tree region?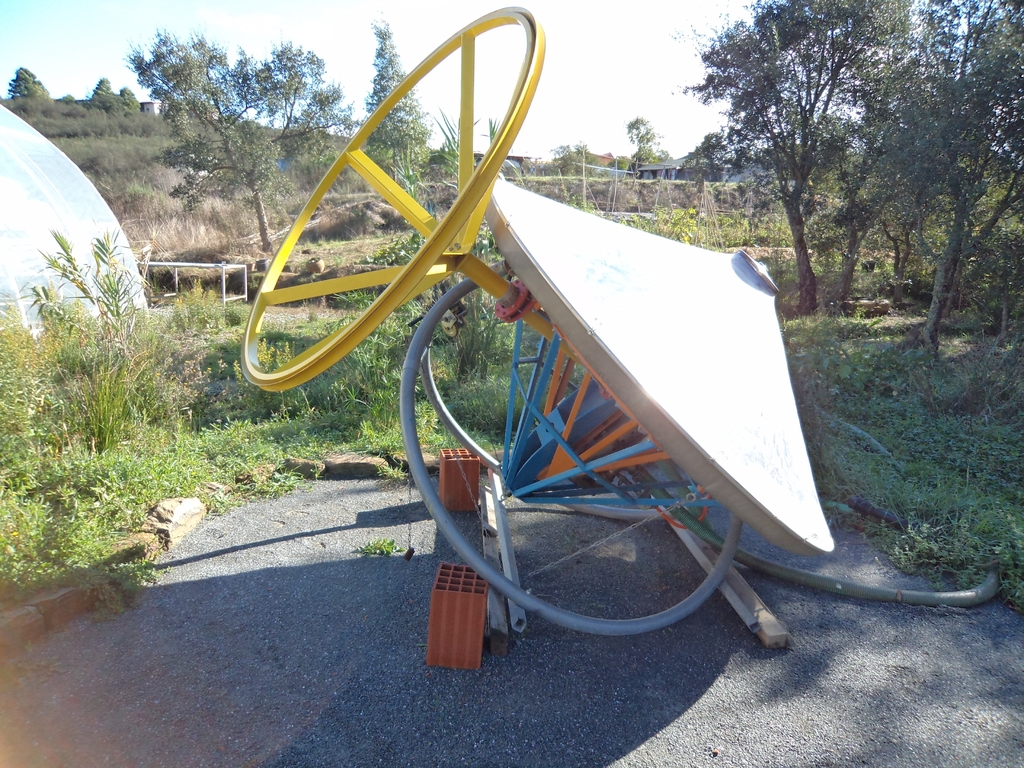
[624,121,662,183]
